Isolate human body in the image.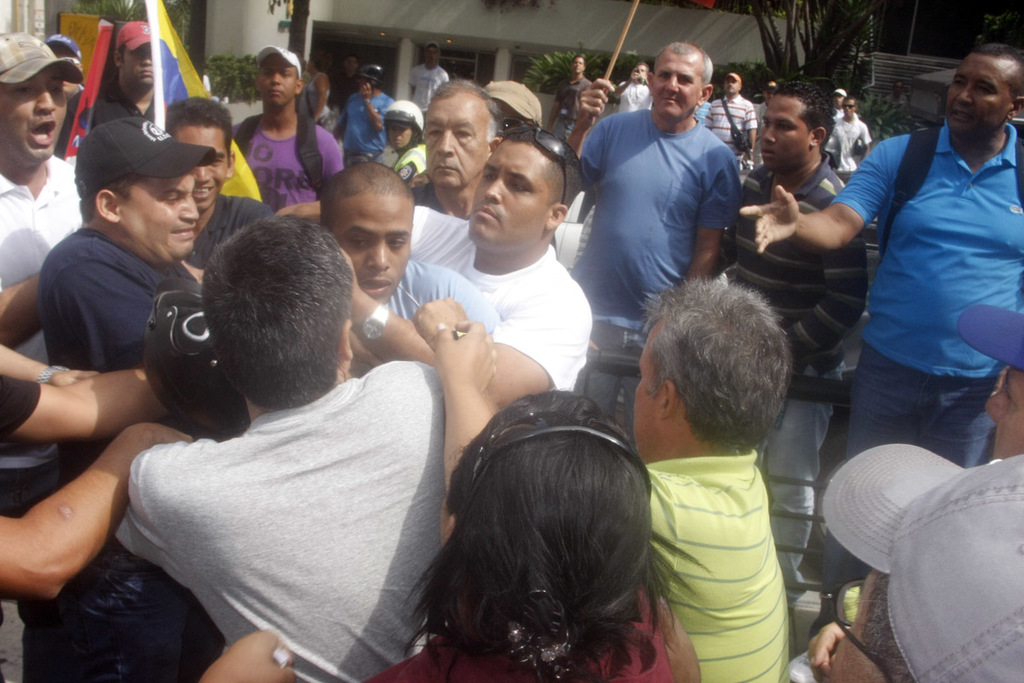
Isolated region: pyautogui.locateOnScreen(615, 82, 649, 113).
